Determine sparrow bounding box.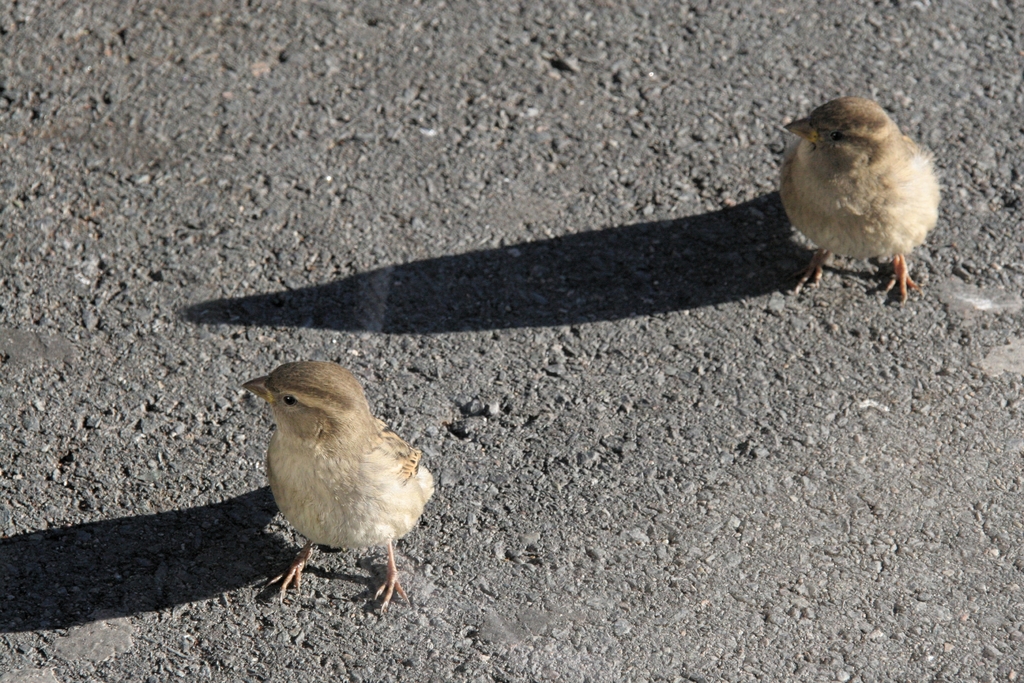
Determined: l=783, t=92, r=948, b=302.
